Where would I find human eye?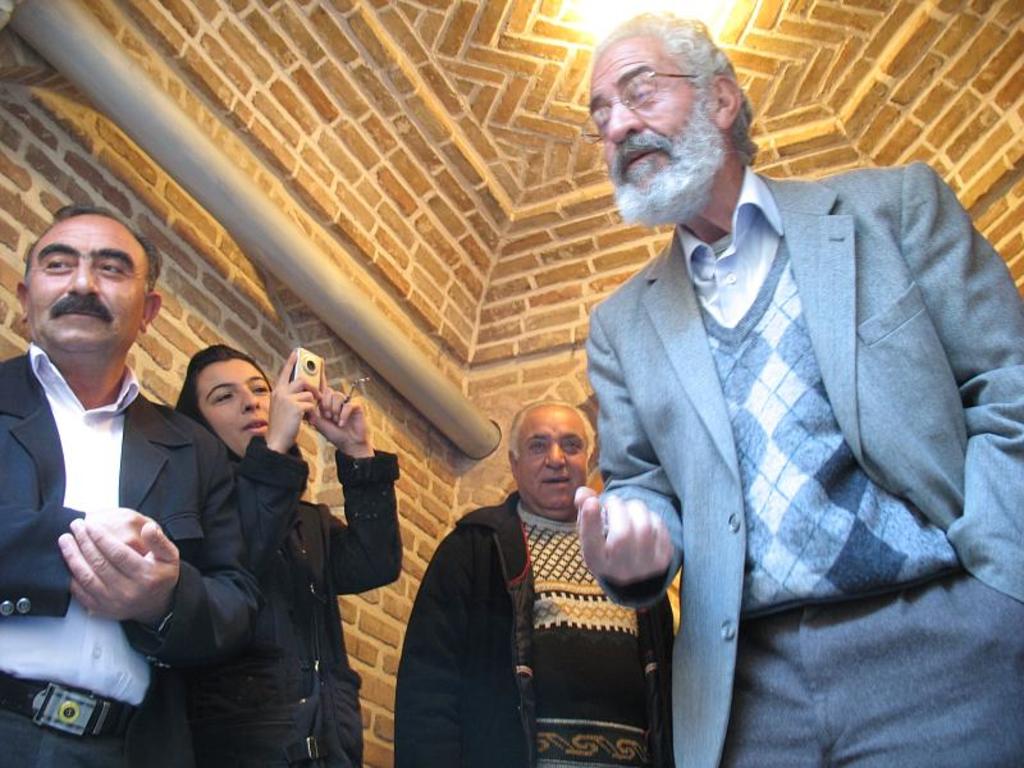
At {"x1": 563, "y1": 439, "x2": 580, "y2": 451}.
